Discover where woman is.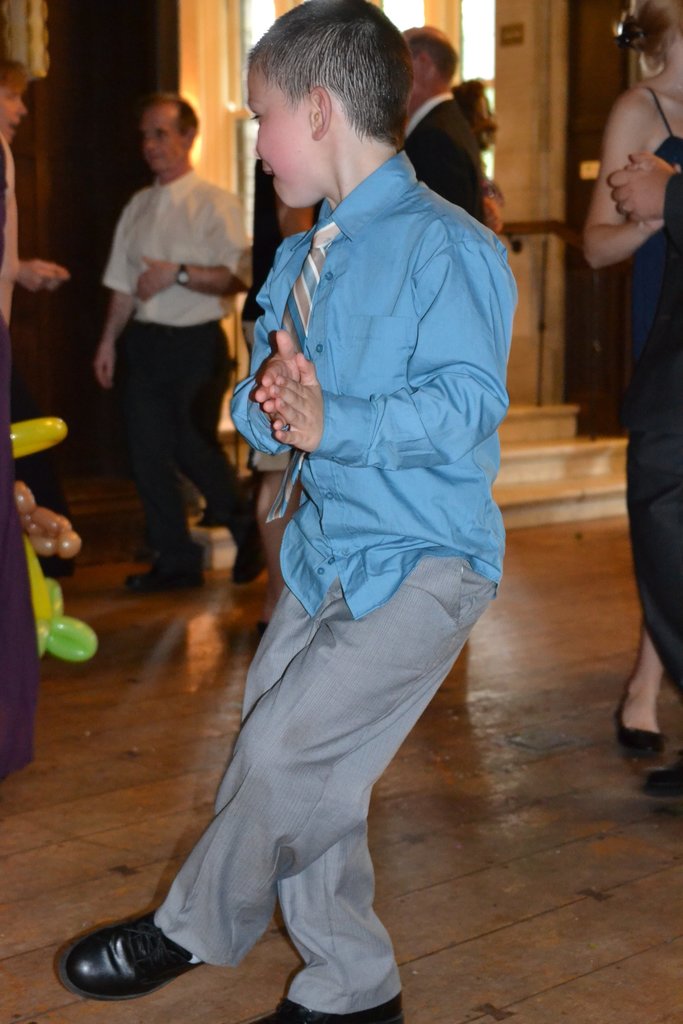
Discovered at [577, 0, 682, 763].
